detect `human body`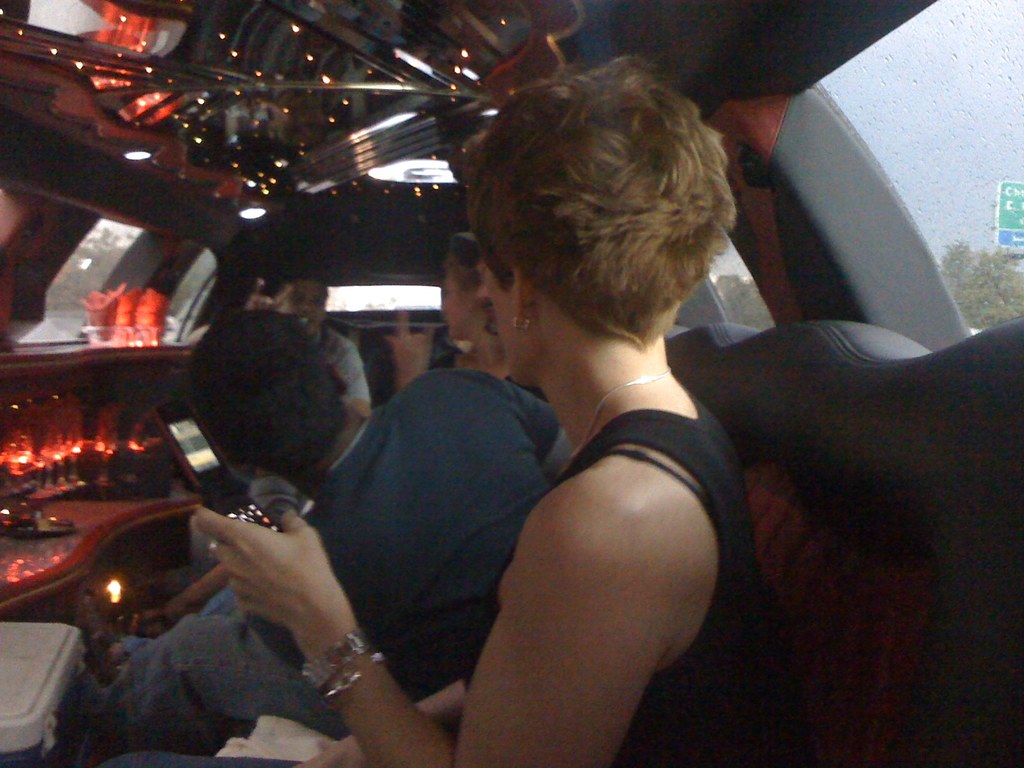
[56, 307, 572, 767]
